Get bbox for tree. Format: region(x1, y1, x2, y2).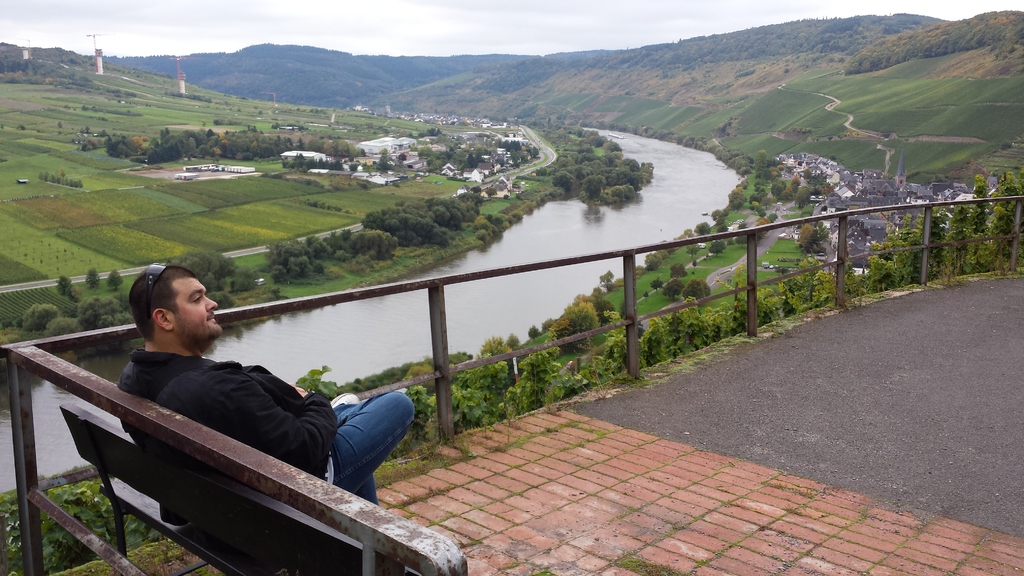
region(58, 279, 81, 301).
